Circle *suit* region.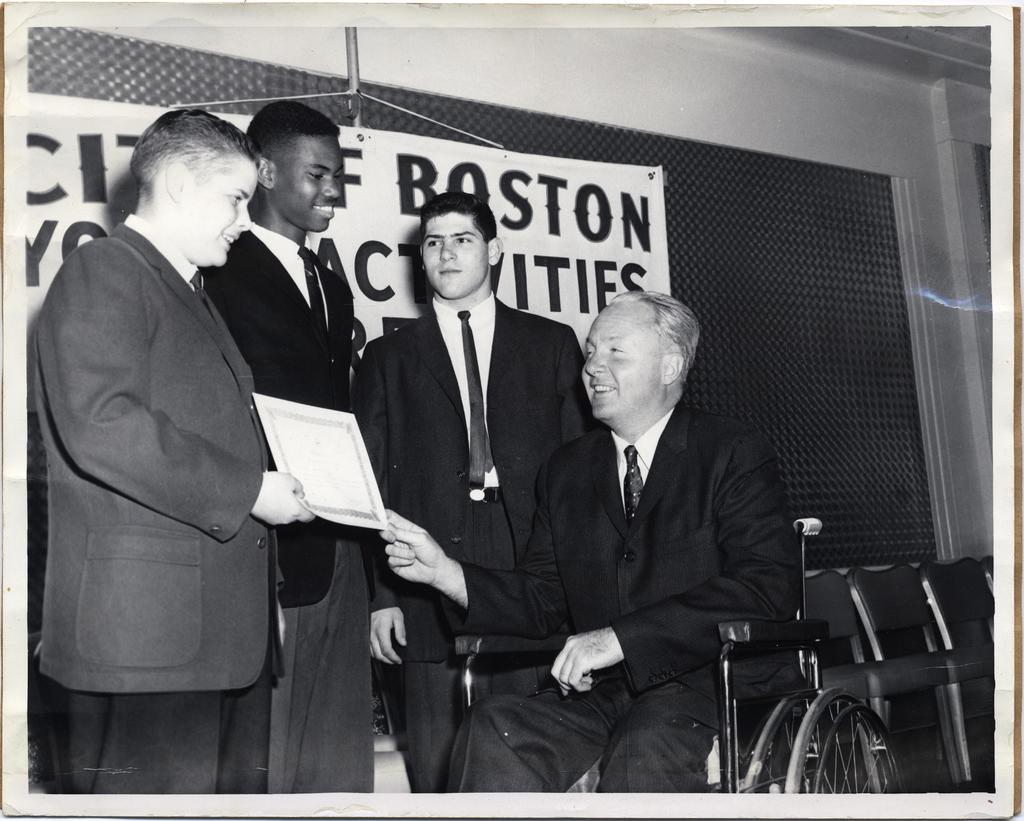
Region: bbox=[204, 223, 356, 792].
